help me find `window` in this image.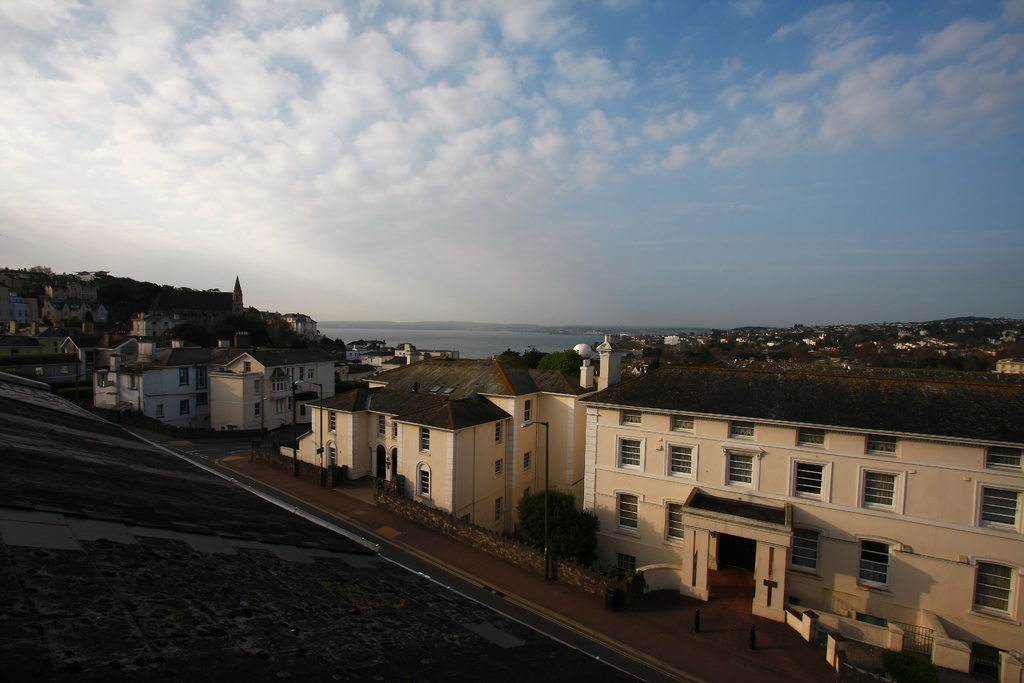
Found it: (left=615, top=488, right=636, bottom=537).
